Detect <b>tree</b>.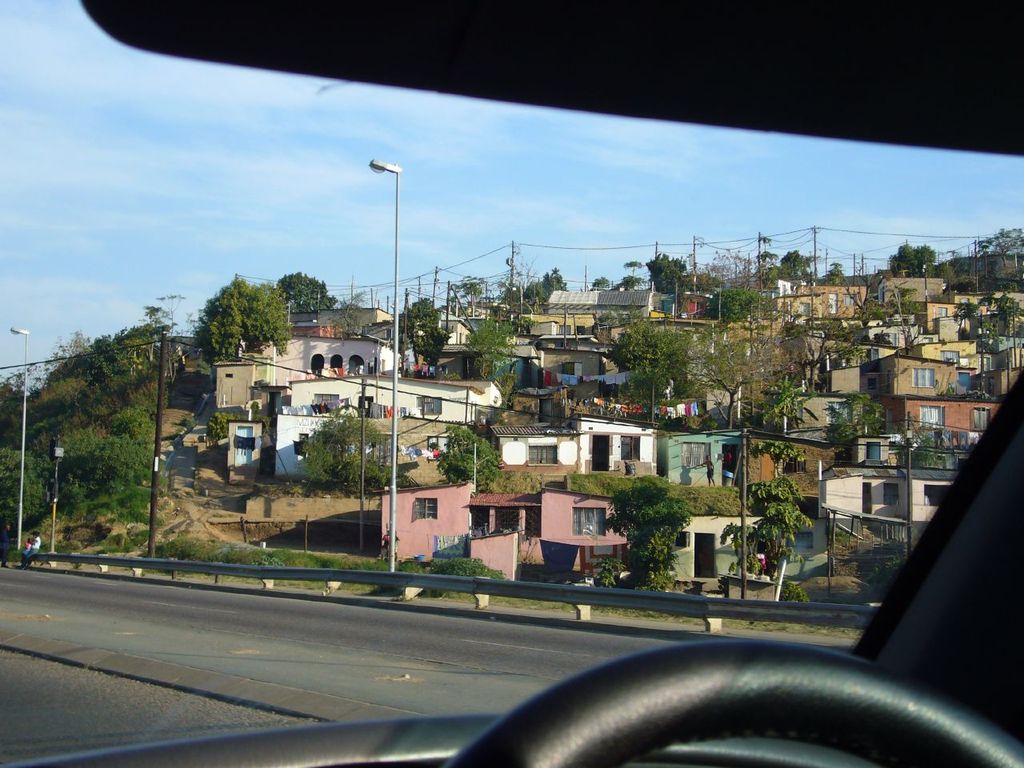
Detected at bbox=(512, 314, 536, 336).
